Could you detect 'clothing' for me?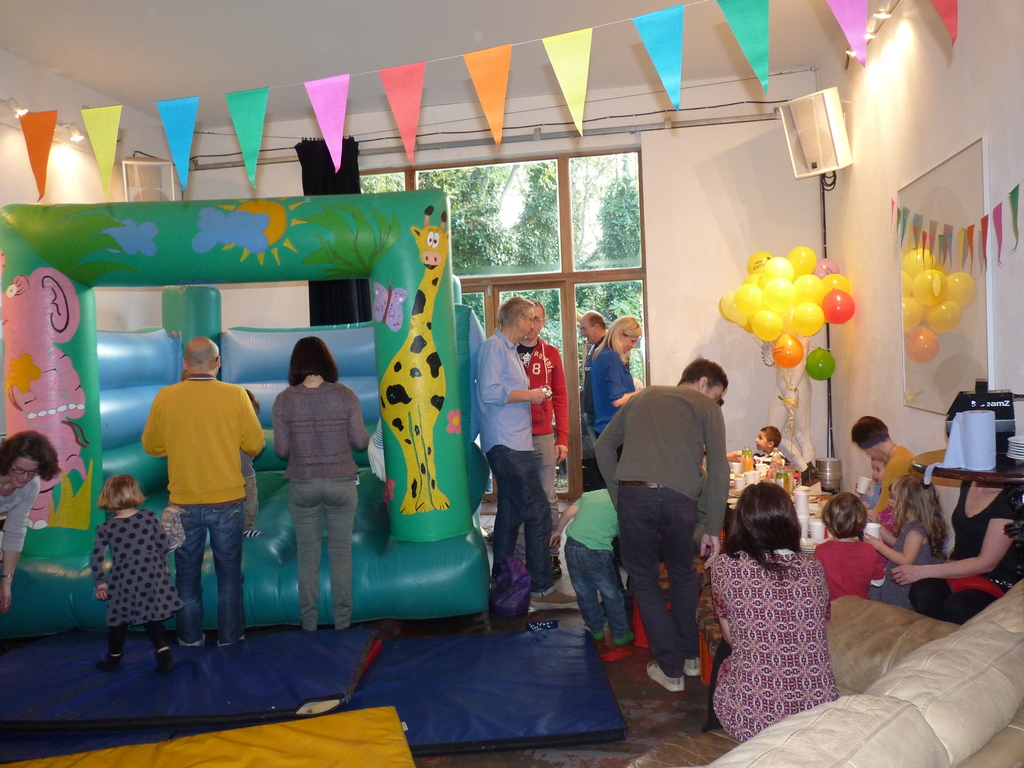
Detection result: select_region(143, 373, 266, 648).
